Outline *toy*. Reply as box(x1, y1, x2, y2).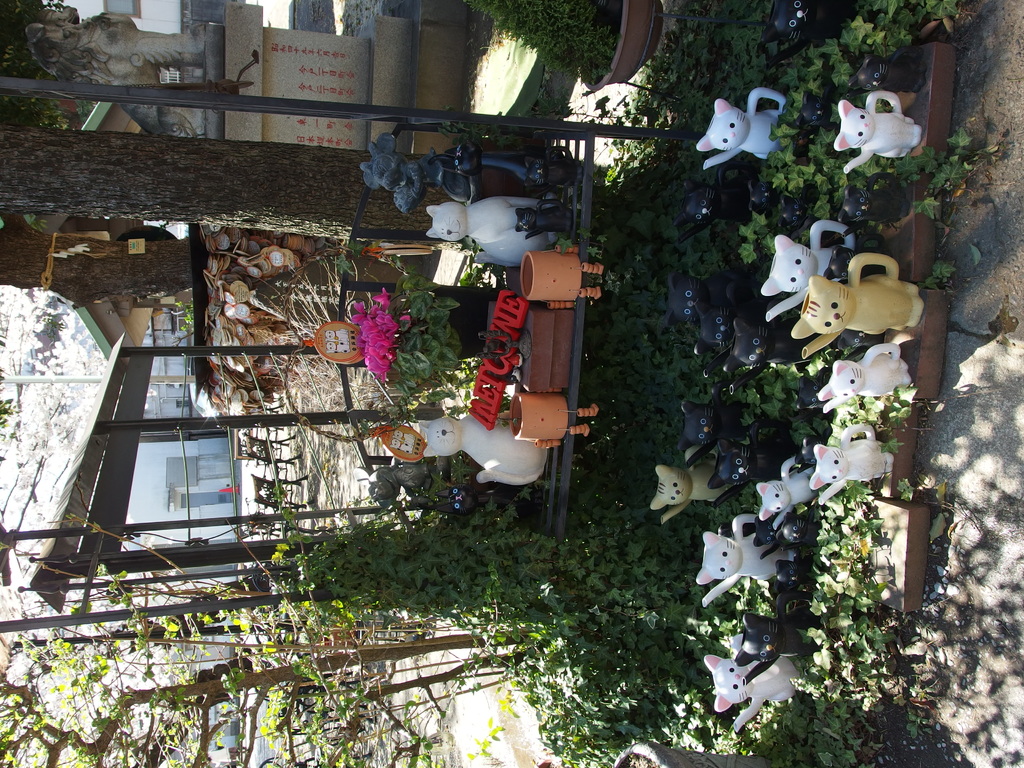
box(795, 431, 828, 475).
